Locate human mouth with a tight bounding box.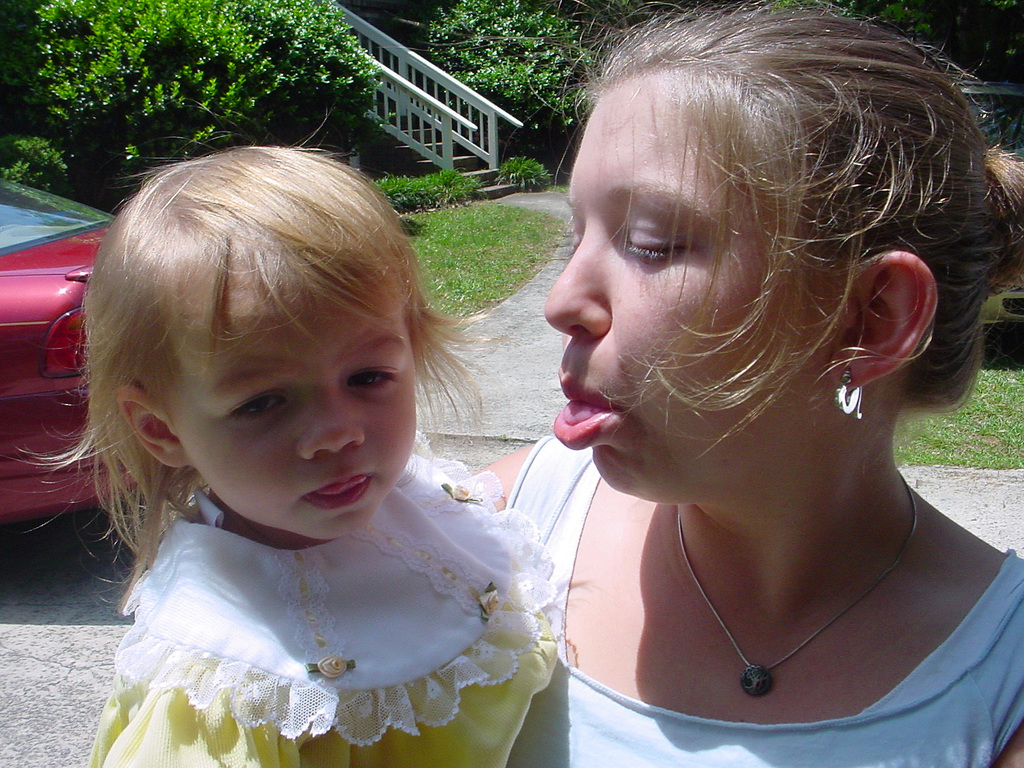
BBox(303, 470, 367, 514).
